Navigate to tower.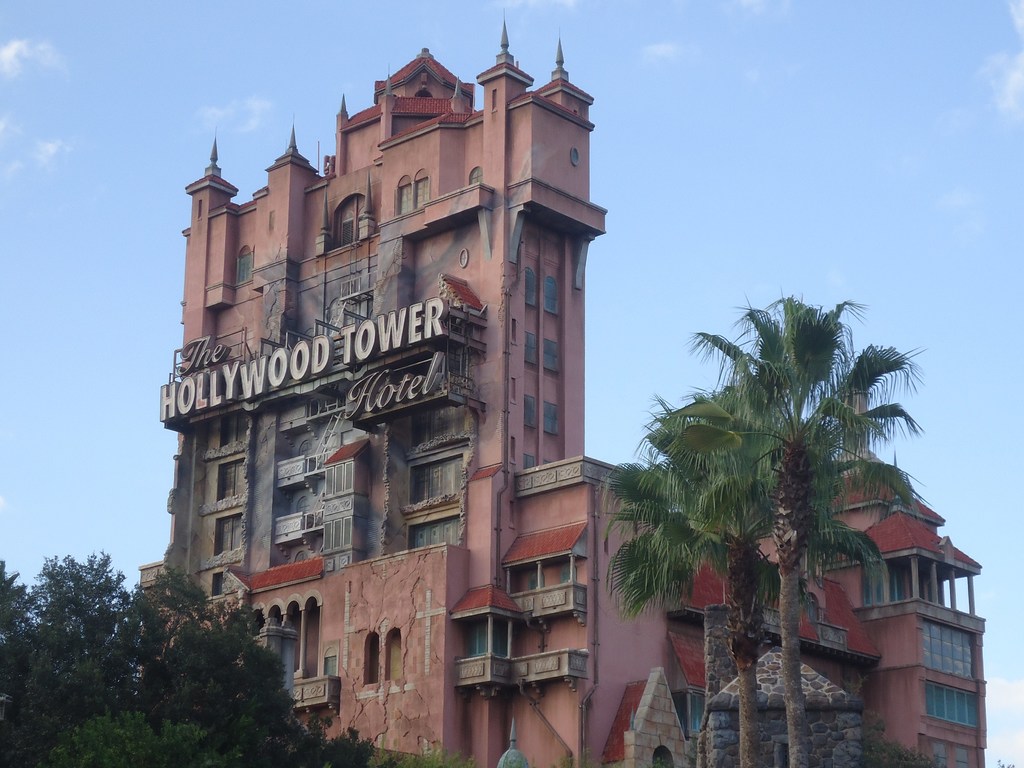
Navigation target: Rect(85, 0, 1021, 767).
